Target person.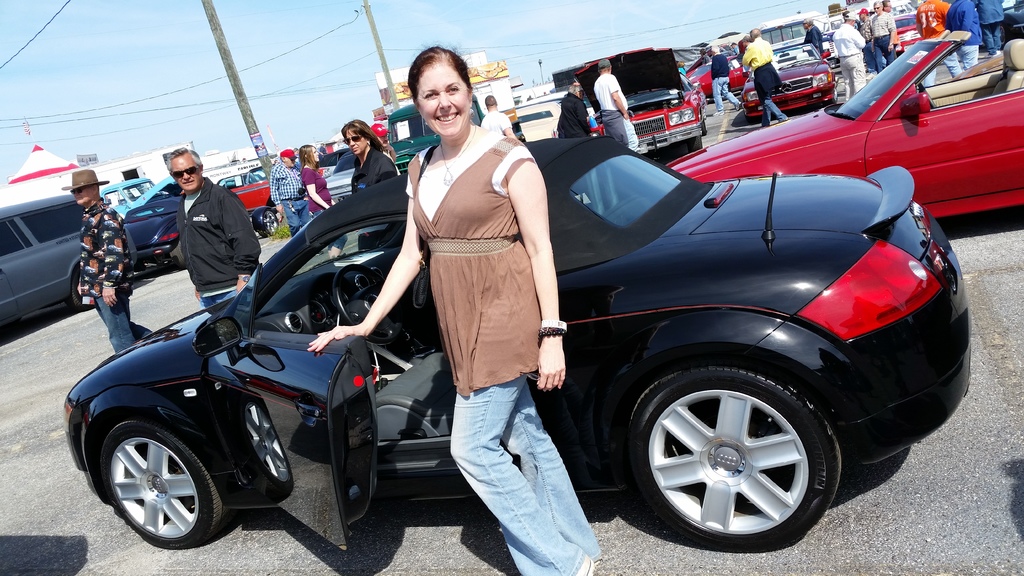
Target region: crop(593, 57, 636, 151).
